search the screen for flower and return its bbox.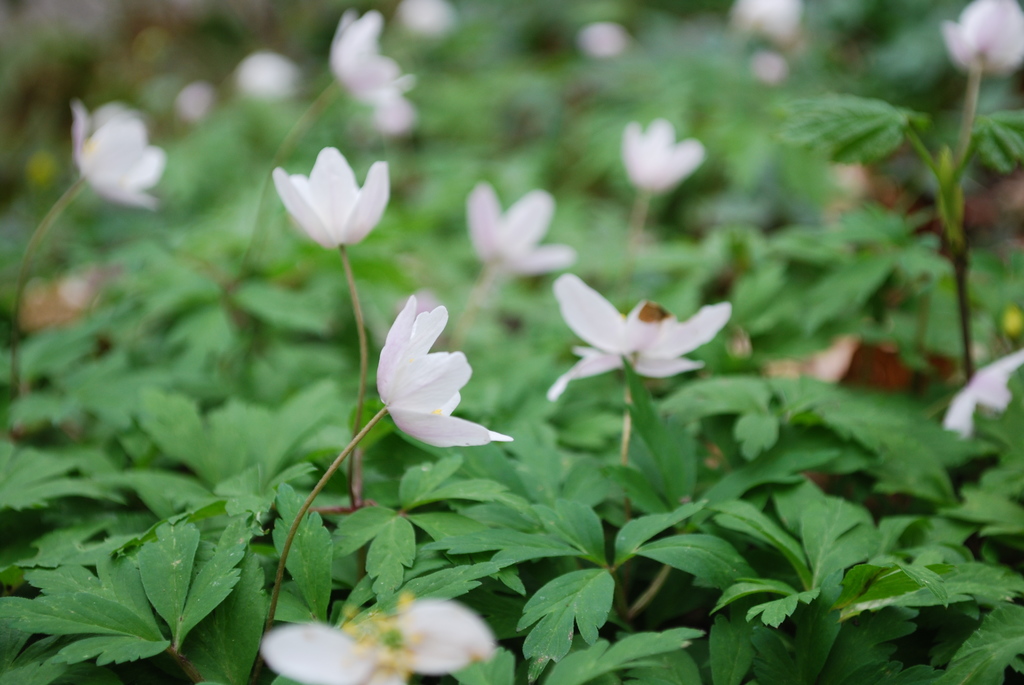
Found: [left=257, top=592, right=495, bottom=684].
